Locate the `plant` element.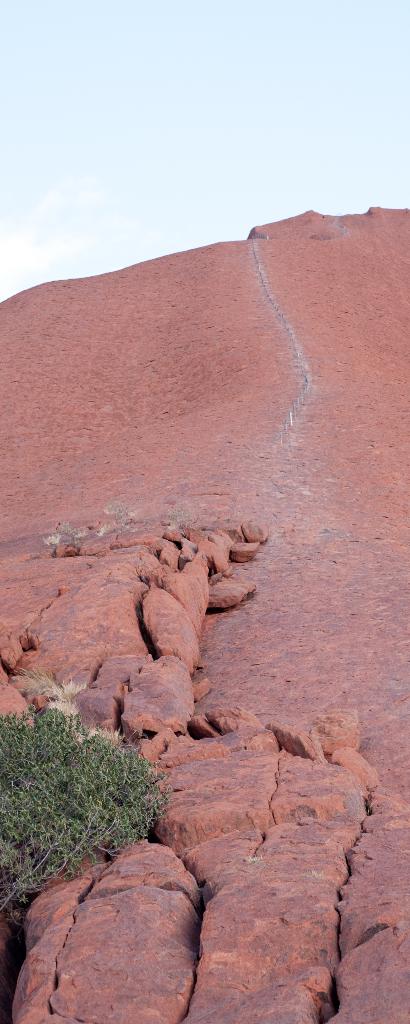
Element bbox: box=[0, 680, 191, 886].
